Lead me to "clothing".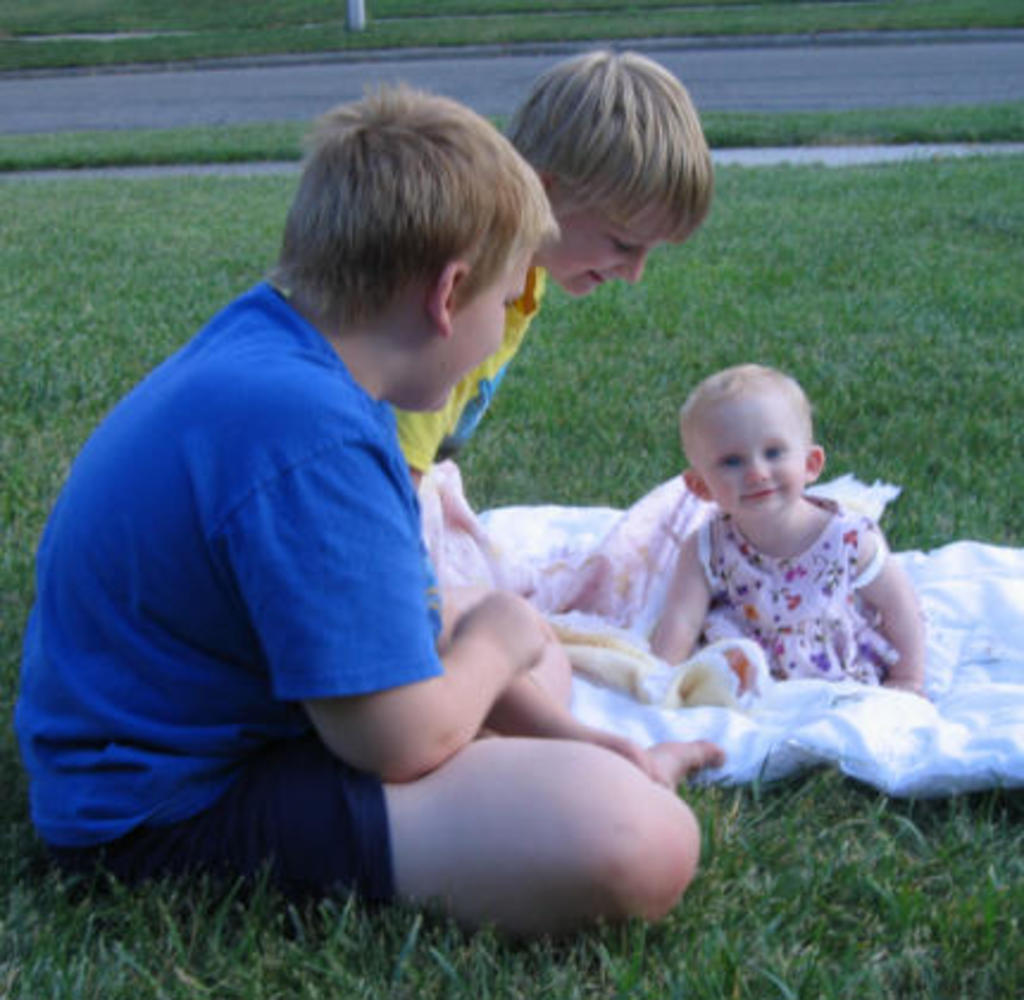
Lead to left=119, top=729, right=412, bottom=905.
